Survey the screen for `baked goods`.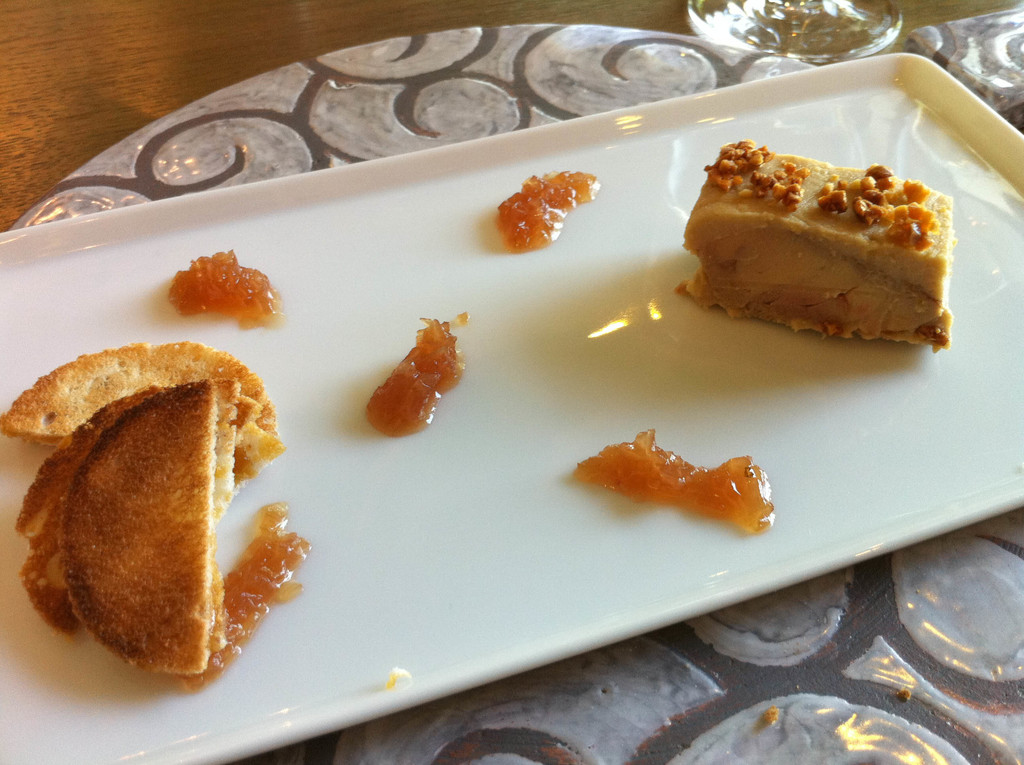
Survey found: select_region(0, 332, 283, 448).
